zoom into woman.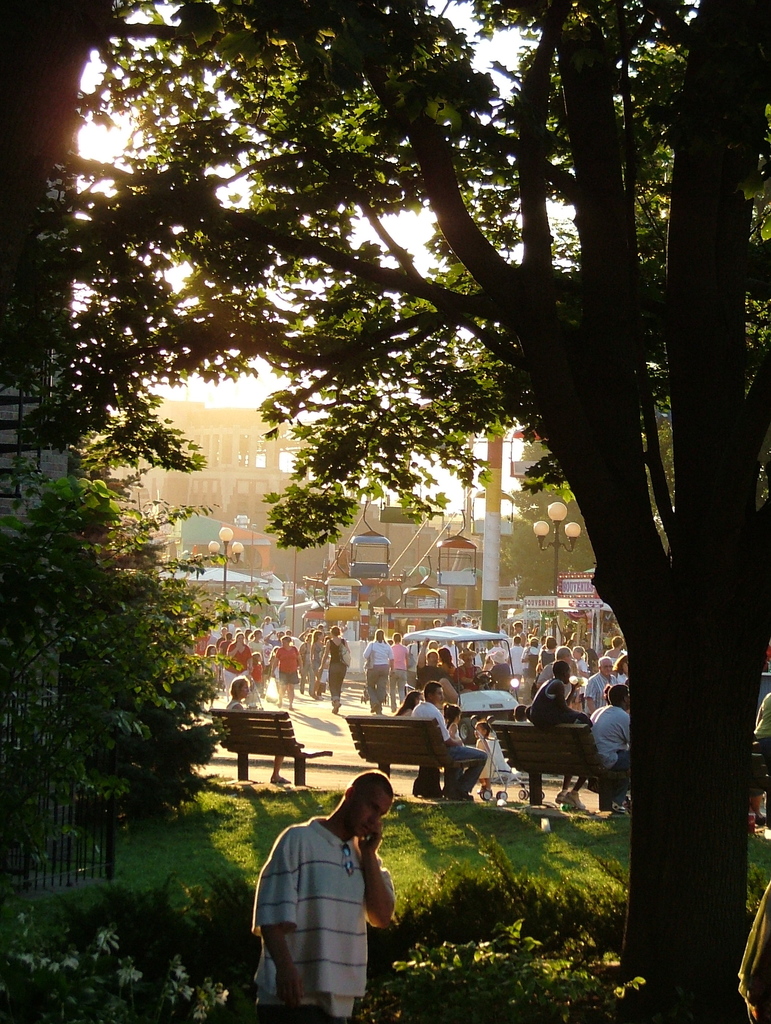
Zoom target: (225, 669, 290, 783).
